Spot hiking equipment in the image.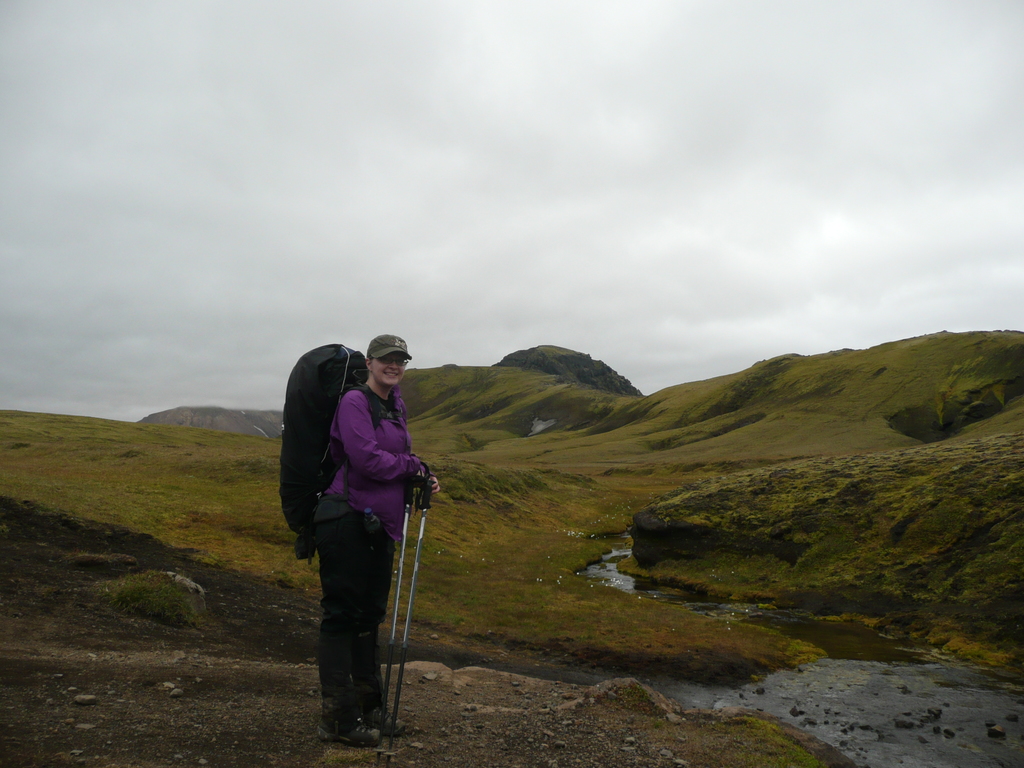
hiking equipment found at select_region(373, 479, 414, 767).
